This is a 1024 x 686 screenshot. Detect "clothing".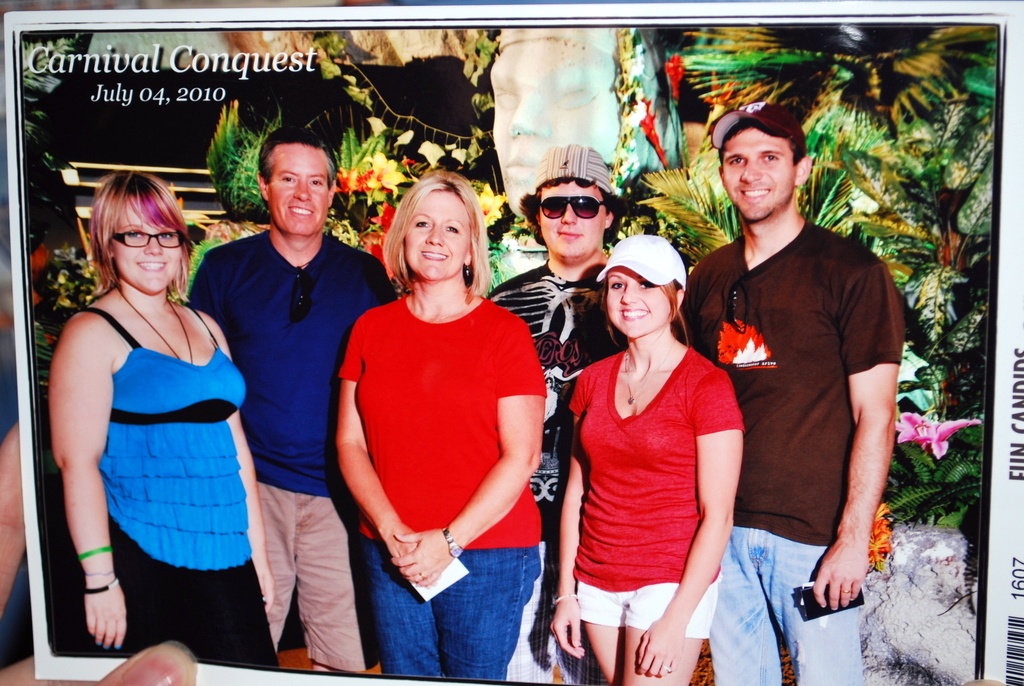
(x1=484, y1=261, x2=625, y2=685).
